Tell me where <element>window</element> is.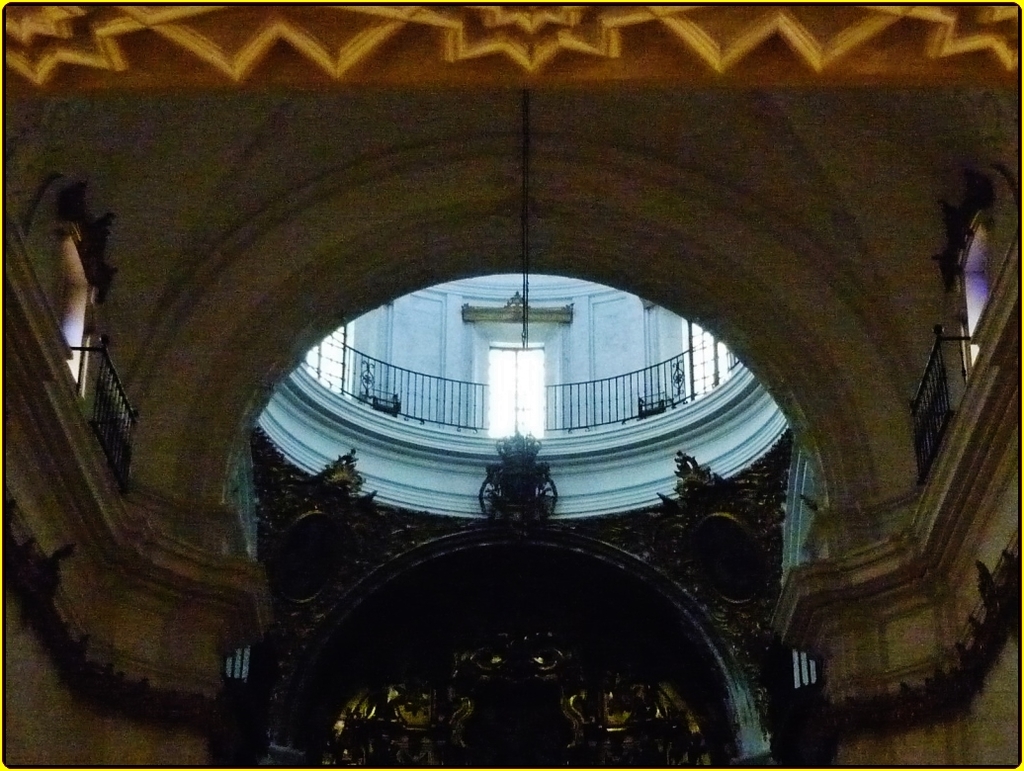
<element>window</element> is at 951 216 1000 372.
